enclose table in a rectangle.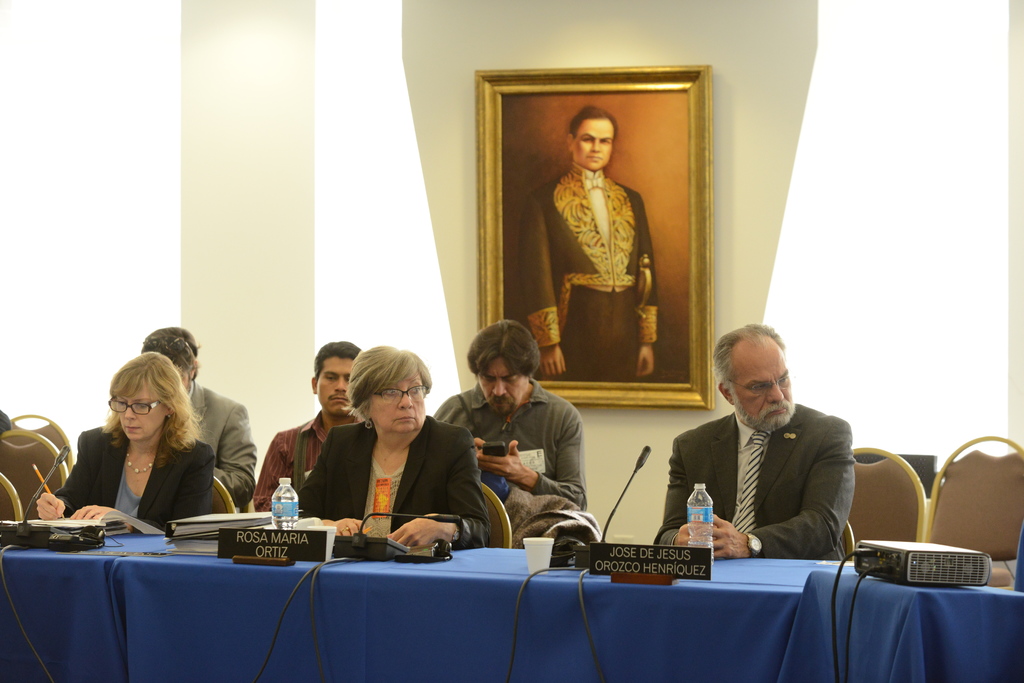
<region>0, 509, 761, 682</region>.
